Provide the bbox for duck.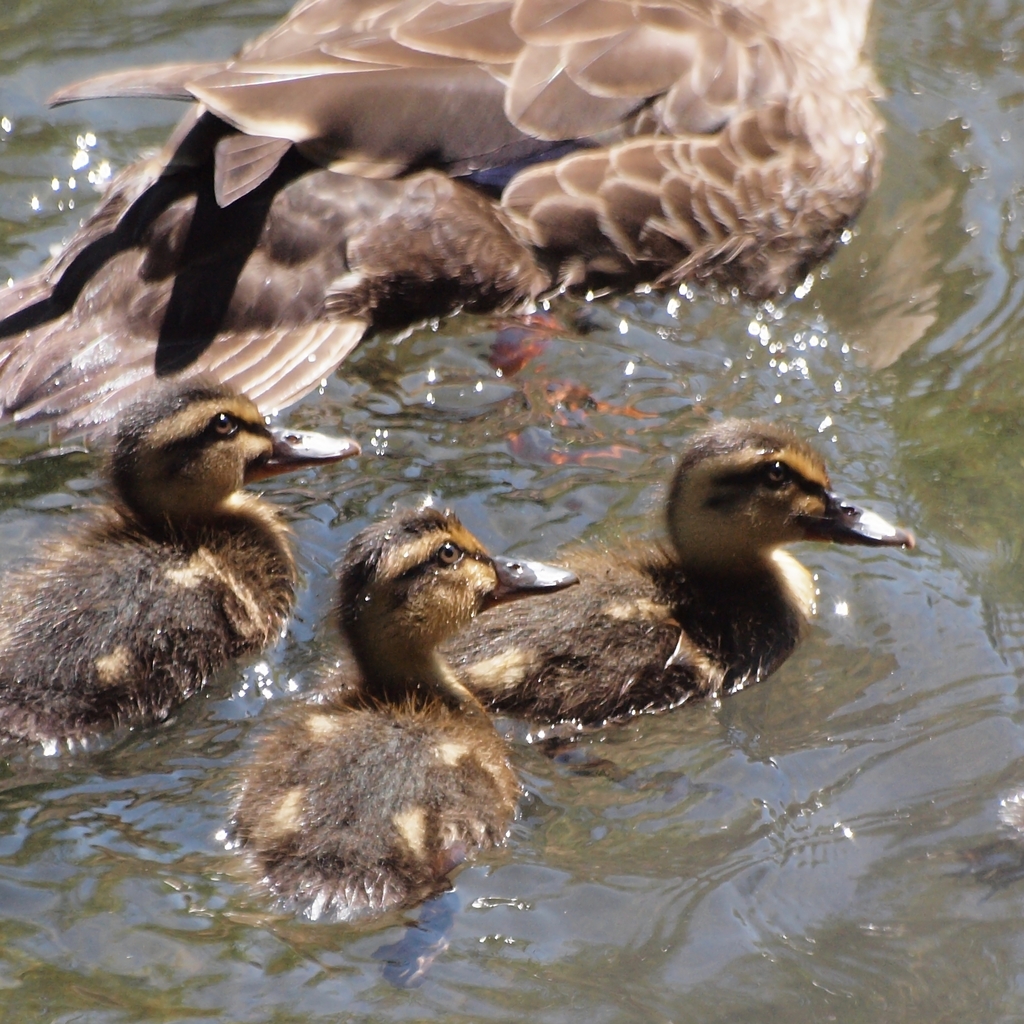
[x1=0, y1=0, x2=882, y2=413].
